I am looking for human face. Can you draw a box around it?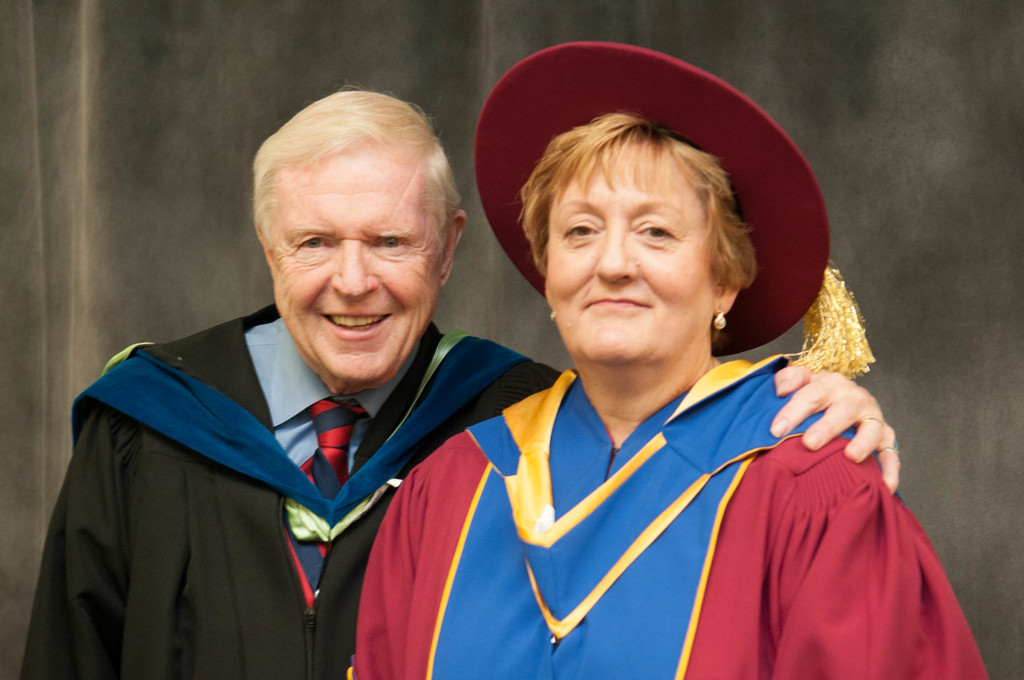
Sure, the bounding box is Rect(548, 139, 719, 365).
